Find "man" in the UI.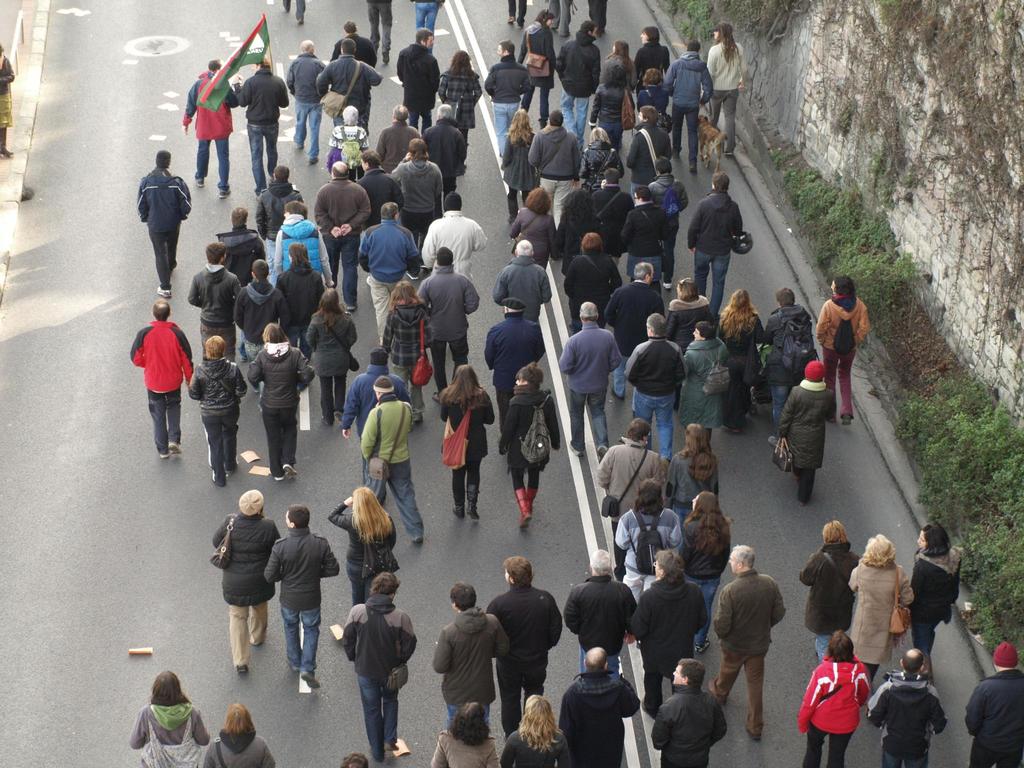
UI element at 234/260/287/363.
